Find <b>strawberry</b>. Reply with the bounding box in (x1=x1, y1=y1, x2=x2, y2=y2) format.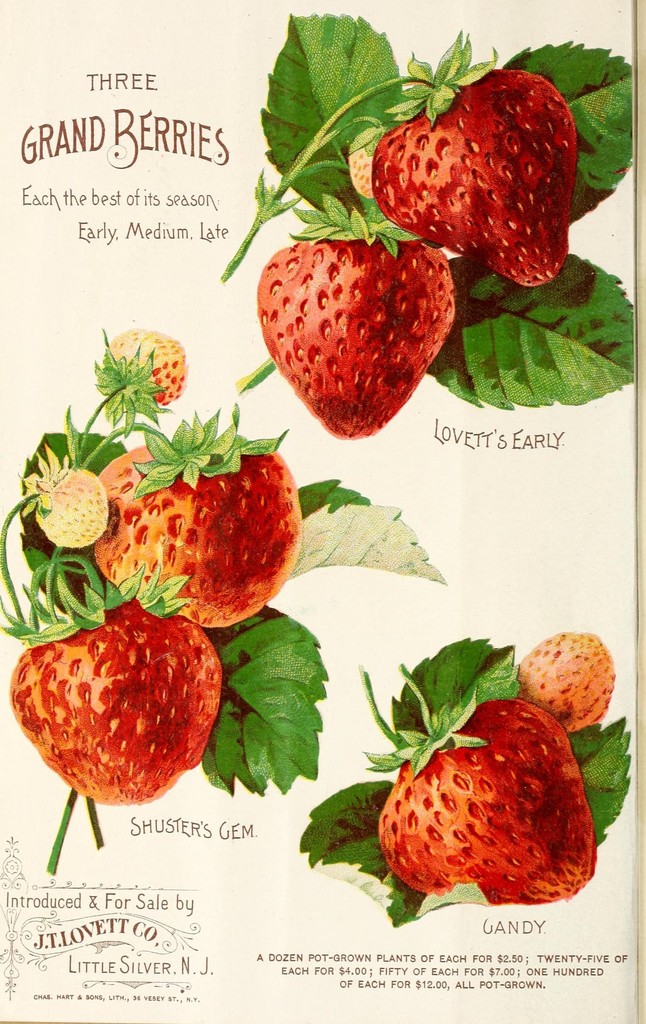
(x1=356, y1=657, x2=601, y2=906).
